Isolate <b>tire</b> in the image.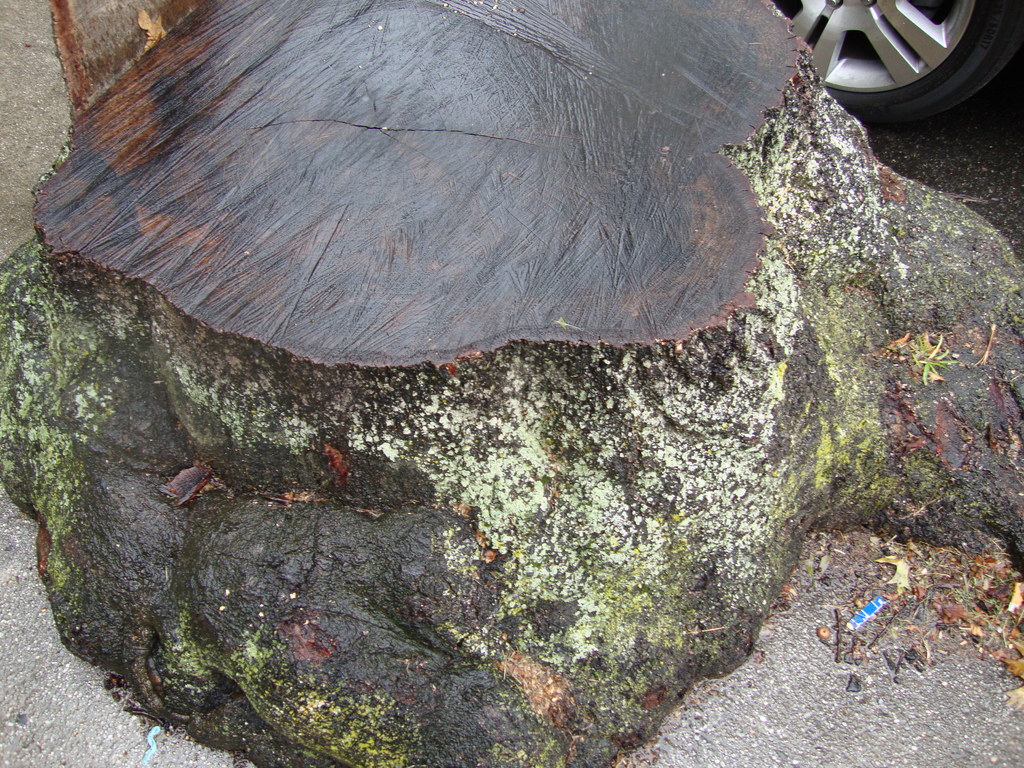
Isolated region: left=769, top=0, right=1023, bottom=125.
